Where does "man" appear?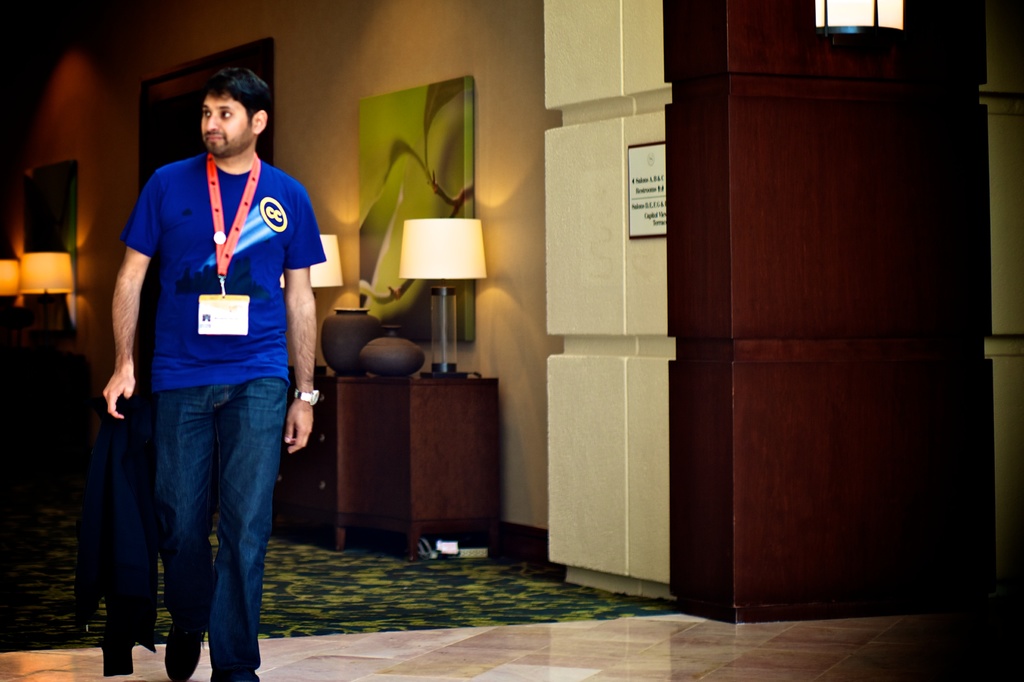
Appears at Rect(100, 58, 322, 678).
